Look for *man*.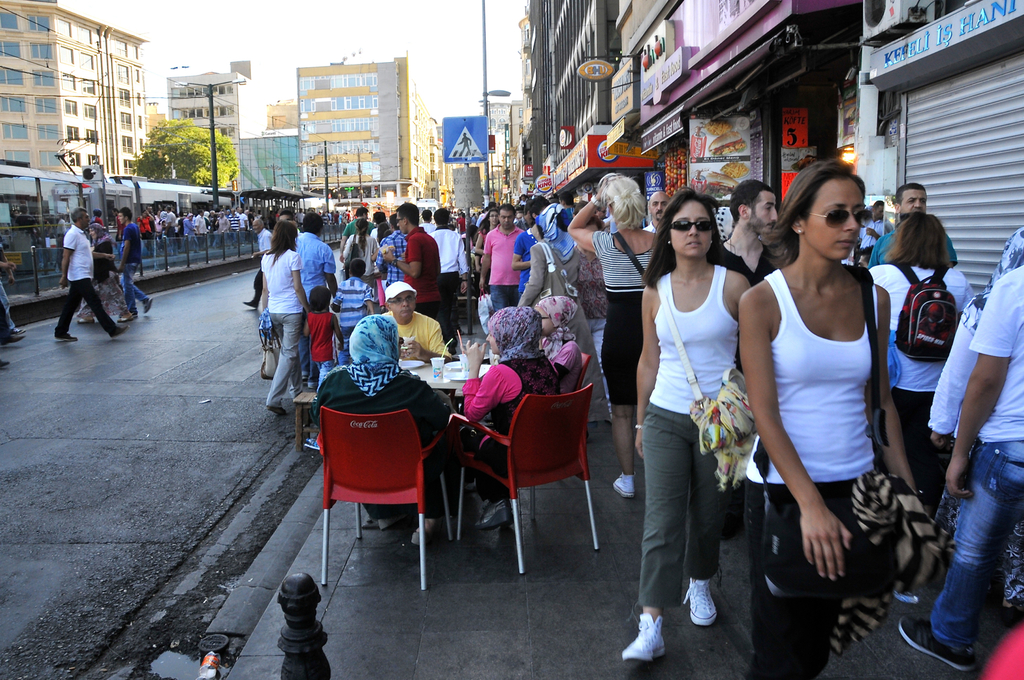
Found: x1=381, y1=198, x2=440, y2=322.
